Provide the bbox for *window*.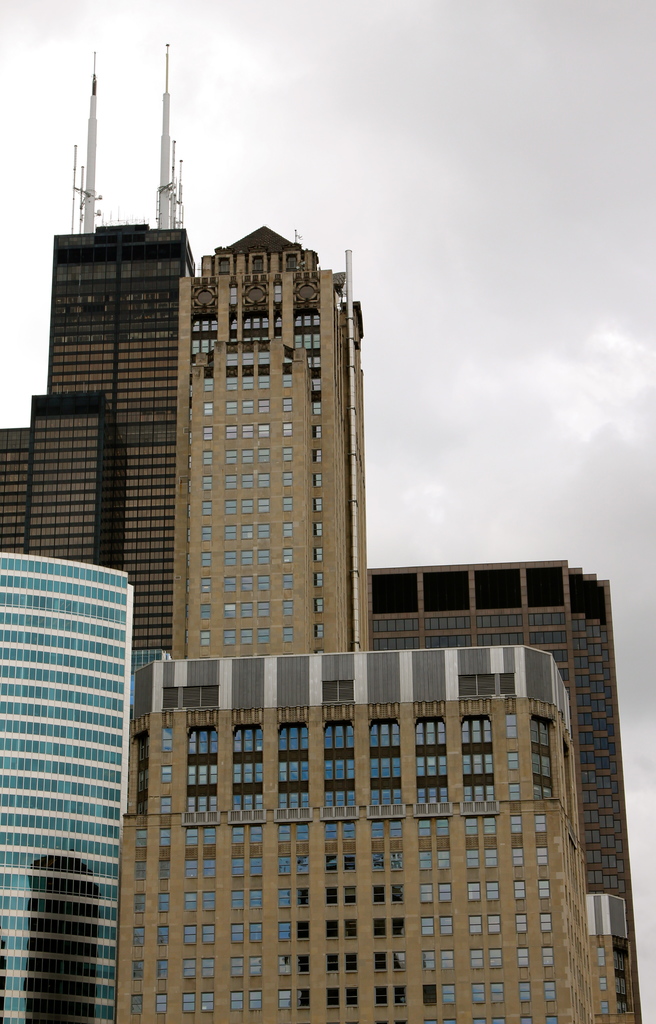
locate(252, 795, 263, 811).
